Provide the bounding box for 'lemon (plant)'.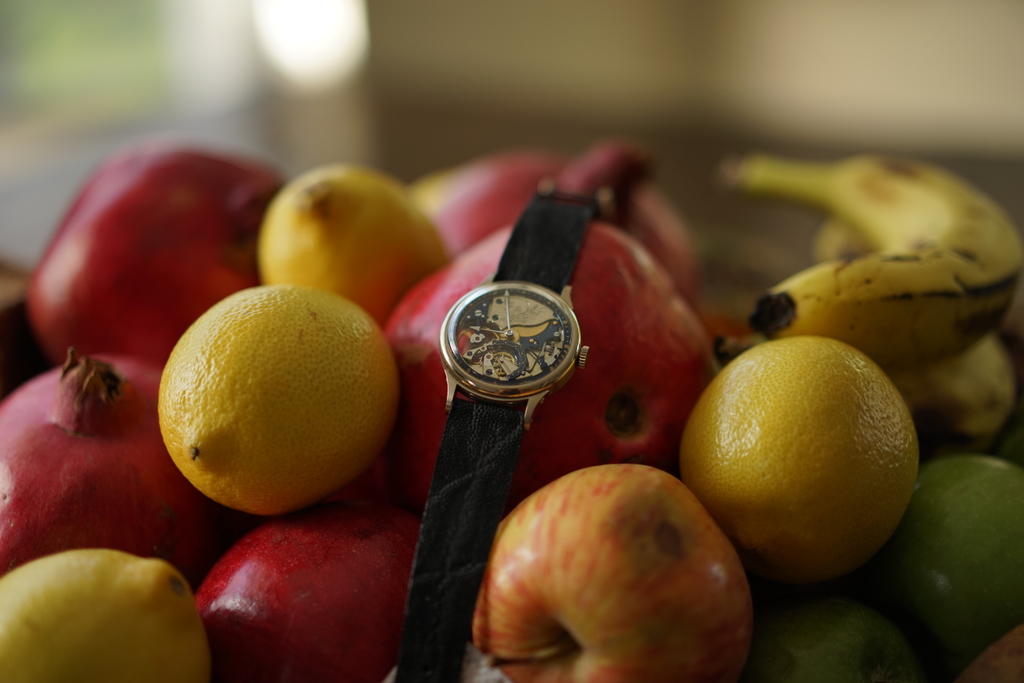
select_region(258, 167, 454, 325).
